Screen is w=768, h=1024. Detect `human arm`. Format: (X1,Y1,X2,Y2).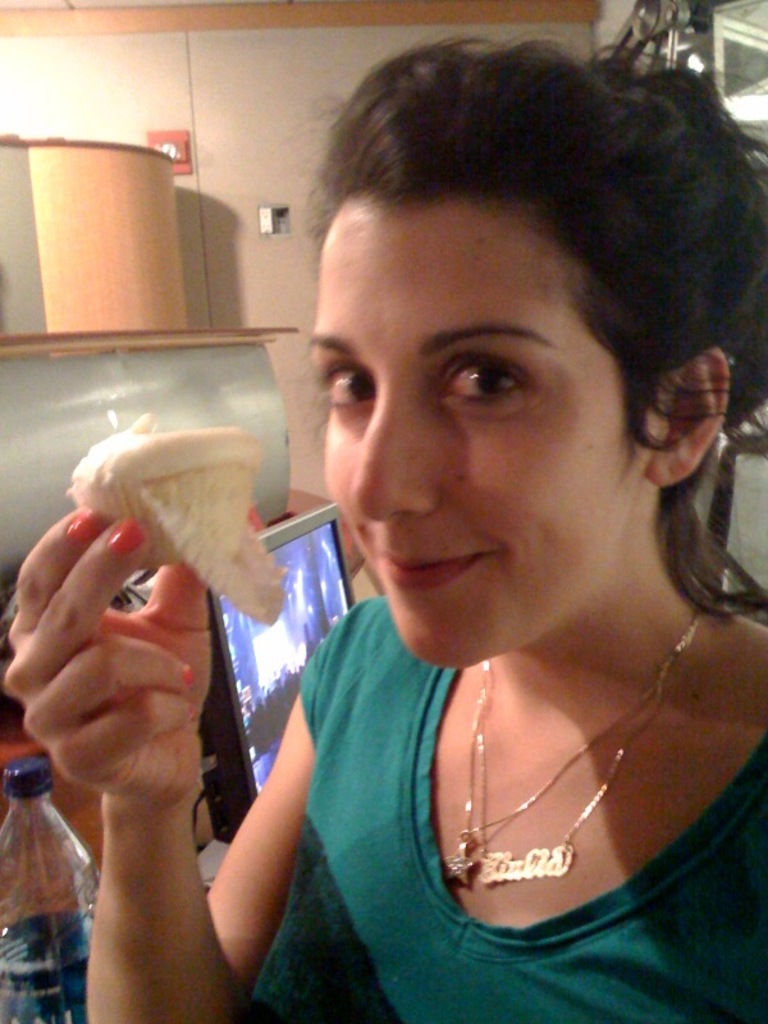
(79,515,303,1010).
